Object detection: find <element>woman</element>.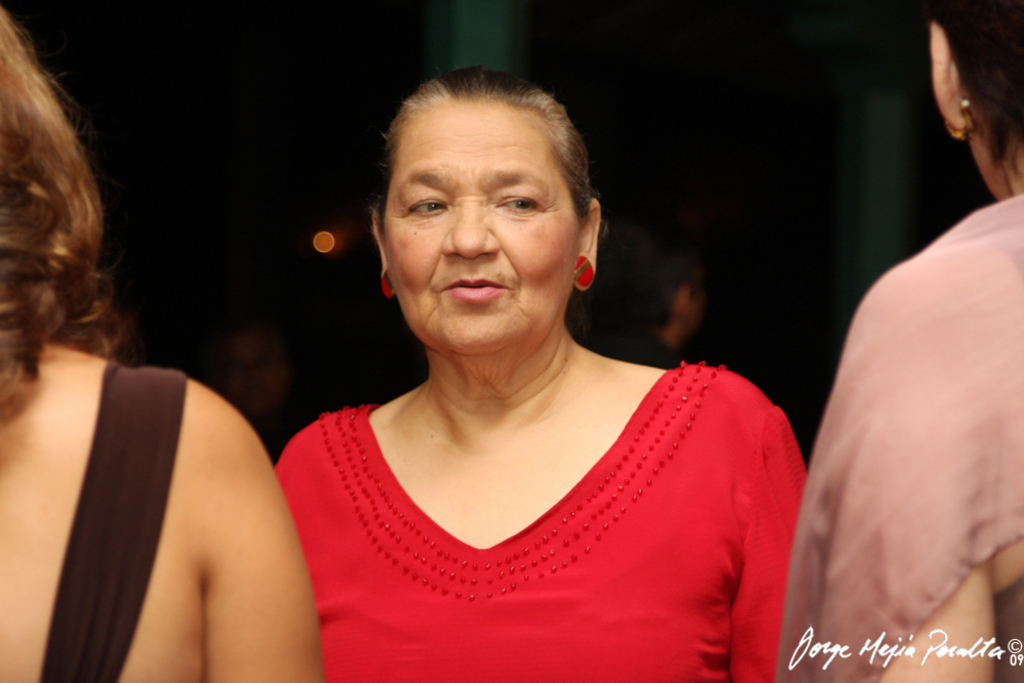
pyautogui.locateOnScreen(780, 0, 1023, 682).
